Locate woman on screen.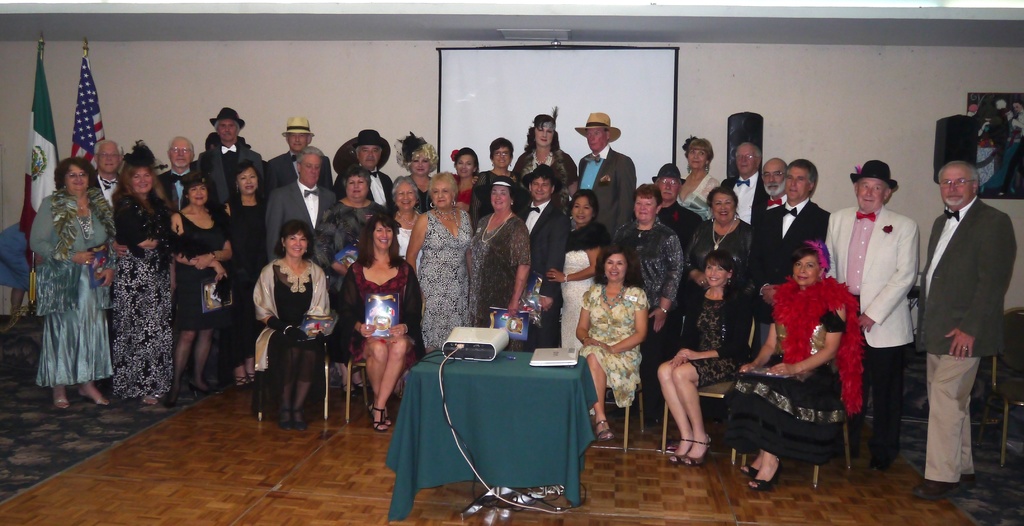
On screen at left=544, top=189, right=607, bottom=355.
